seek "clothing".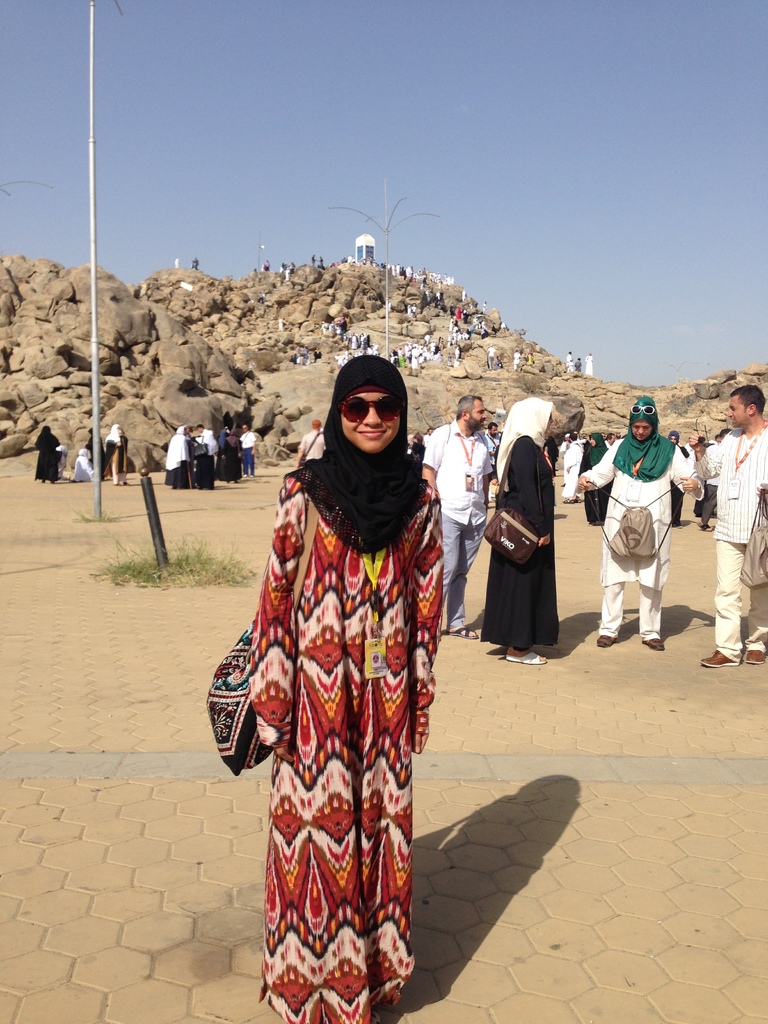
box=[84, 425, 95, 460].
